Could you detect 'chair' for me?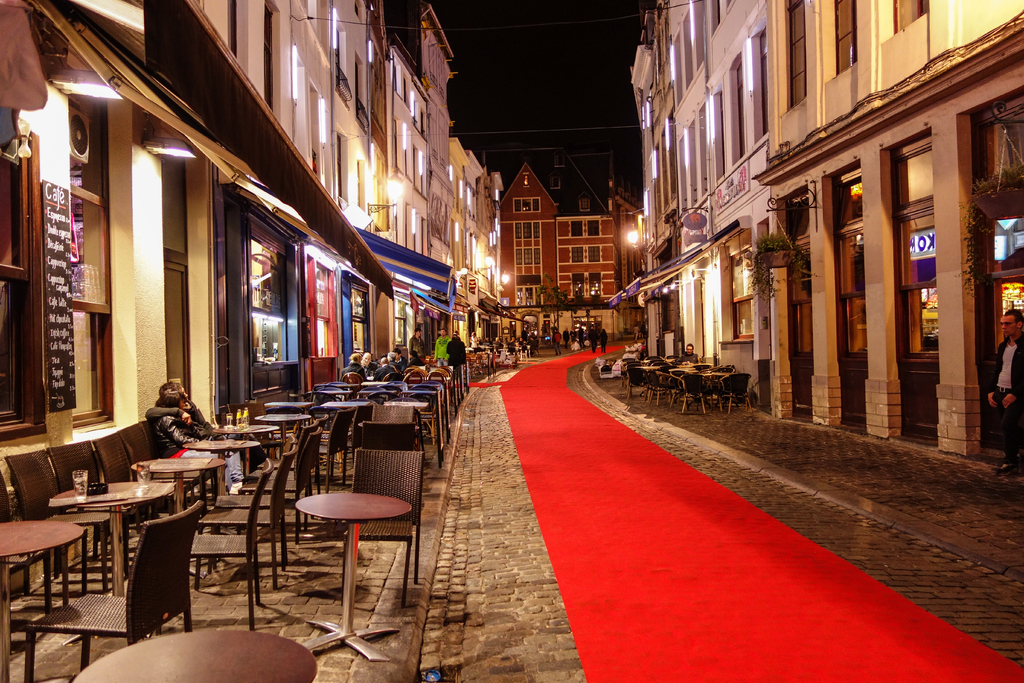
Detection result: locate(332, 421, 431, 605).
